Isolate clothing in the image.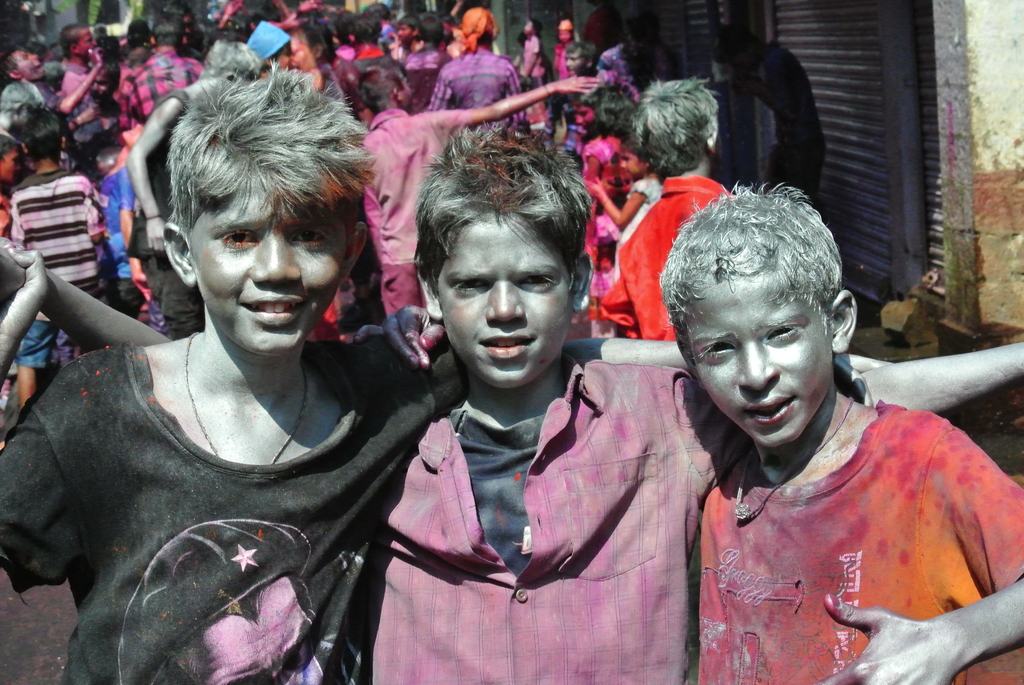
Isolated region: detection(369, 347, 750, 684).
